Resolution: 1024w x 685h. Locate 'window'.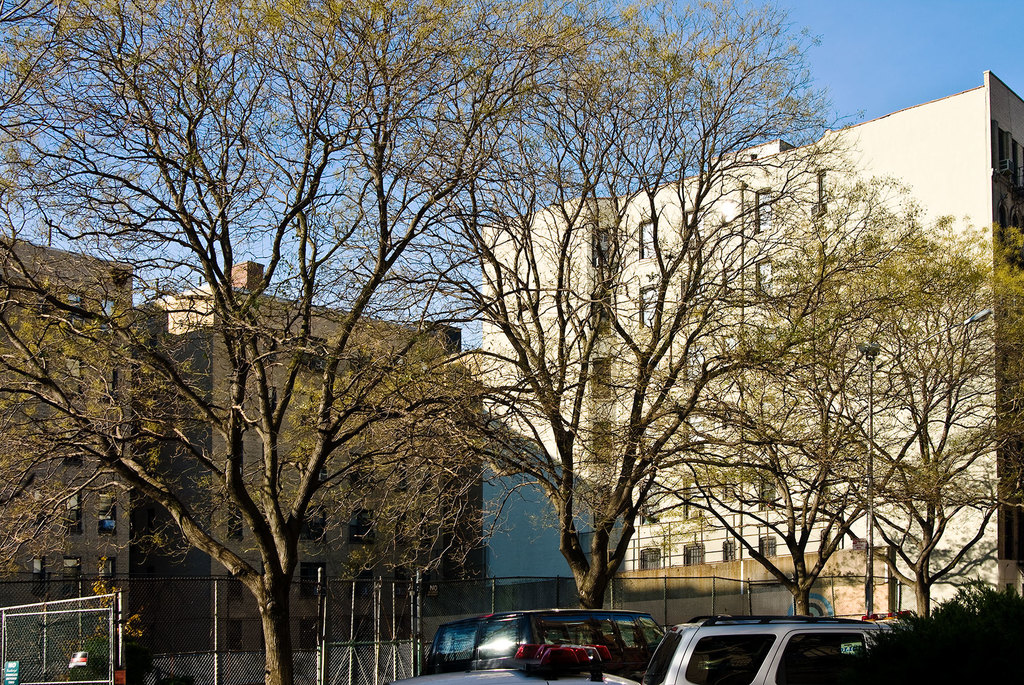
locate(757, 463, 776, 510).
